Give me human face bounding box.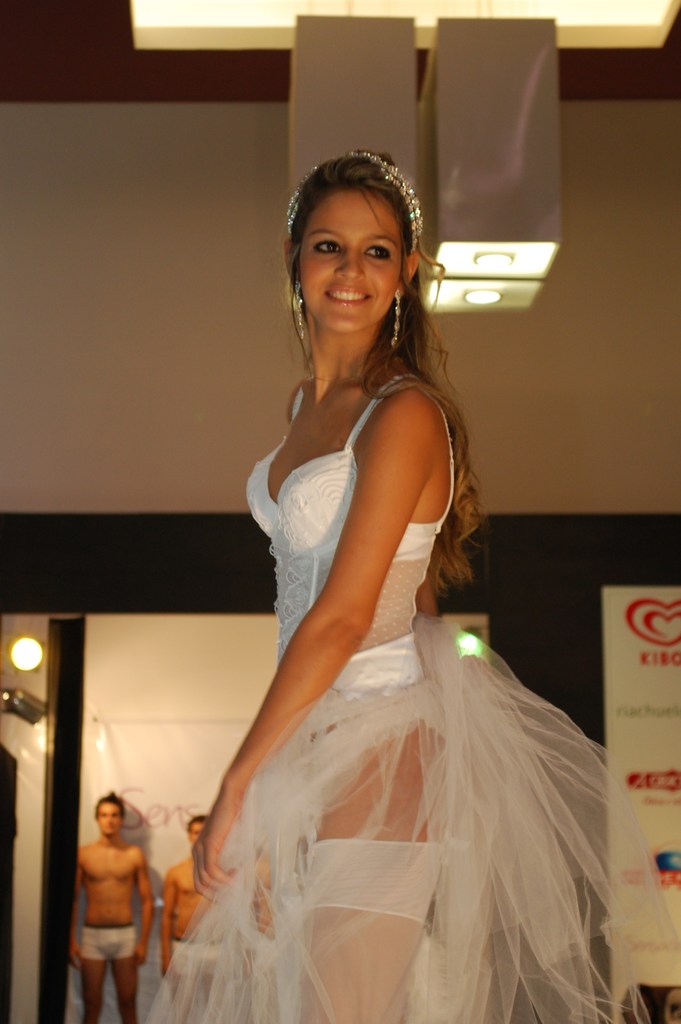
[98, 800, 126, 836].
